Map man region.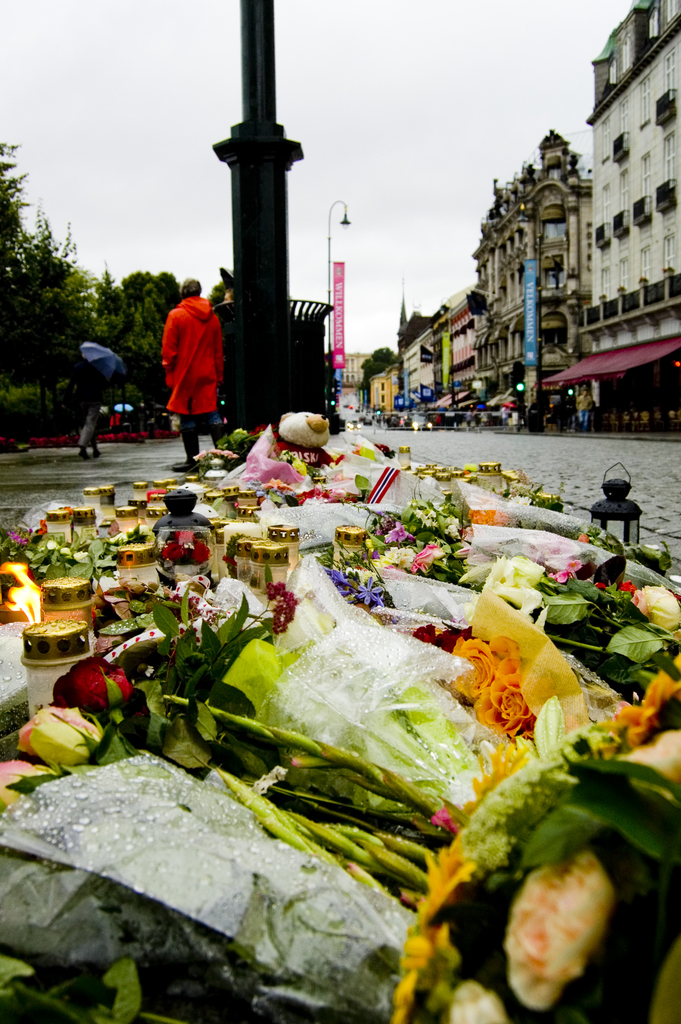
Mapped to 379/412/388/429.
